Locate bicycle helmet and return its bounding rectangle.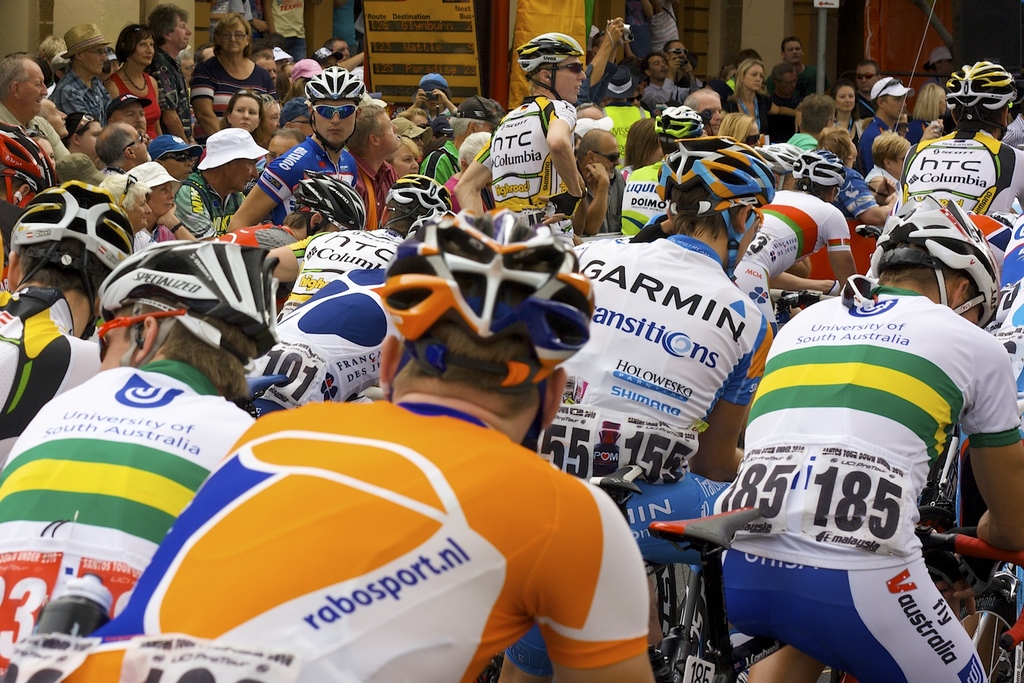
bbox(385, 204, 590, 378).
